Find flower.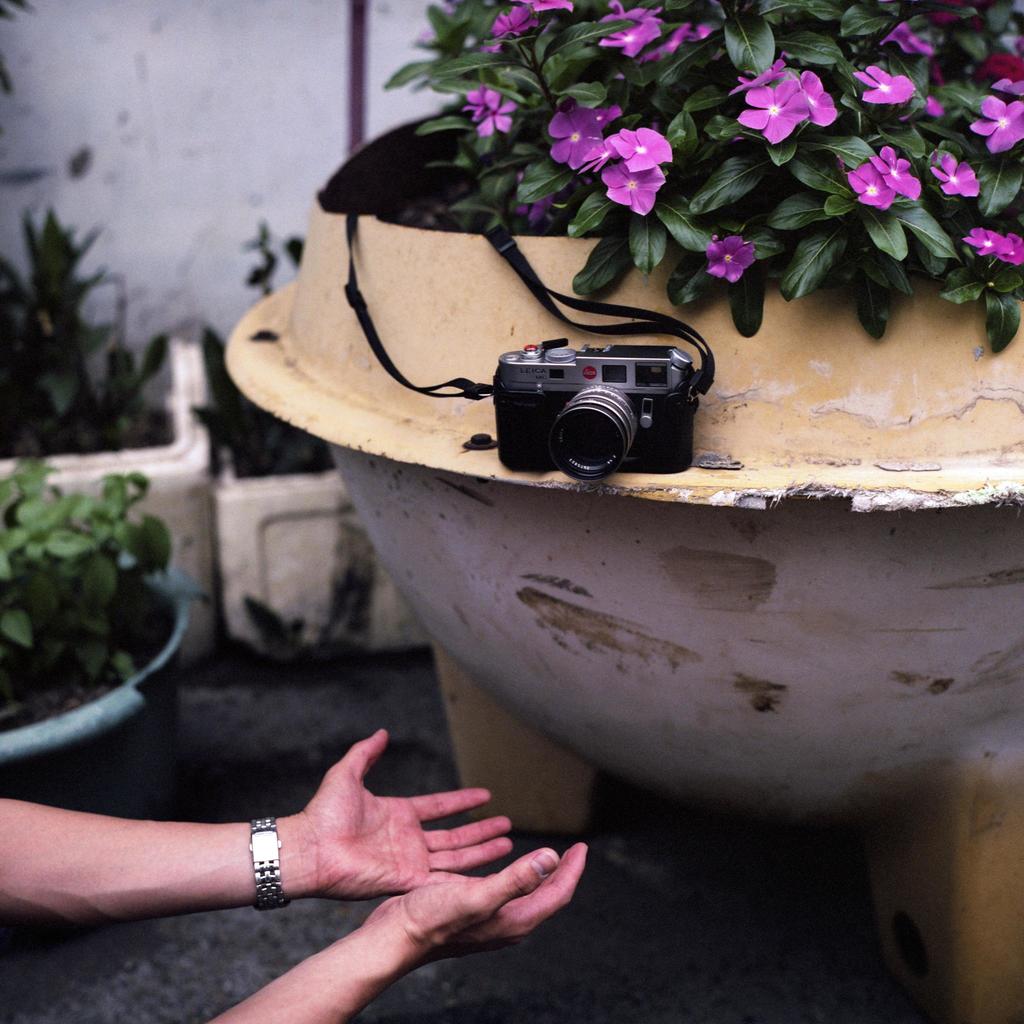
737, 77, 814, 140.
